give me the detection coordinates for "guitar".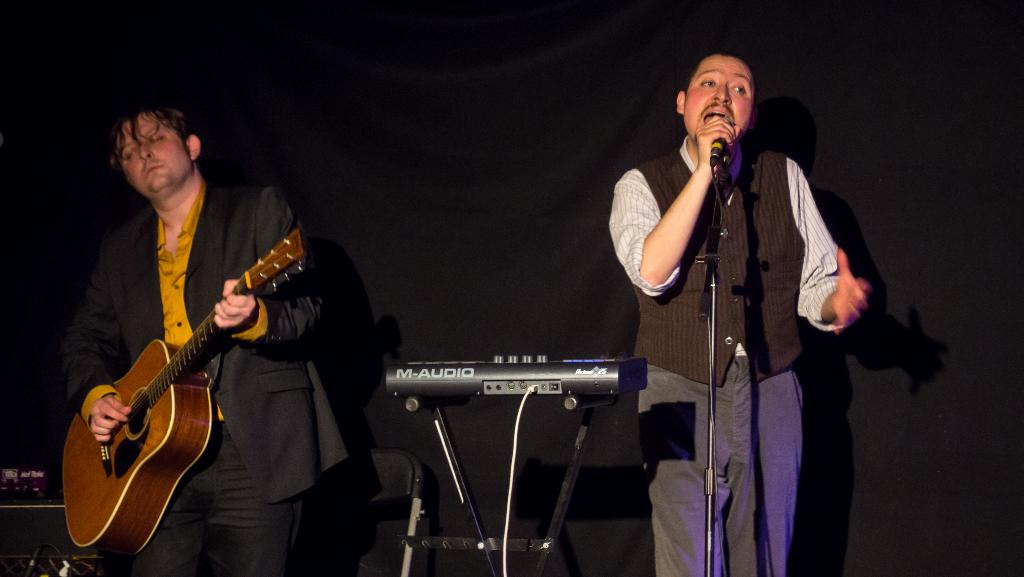
61 224 309 555.
